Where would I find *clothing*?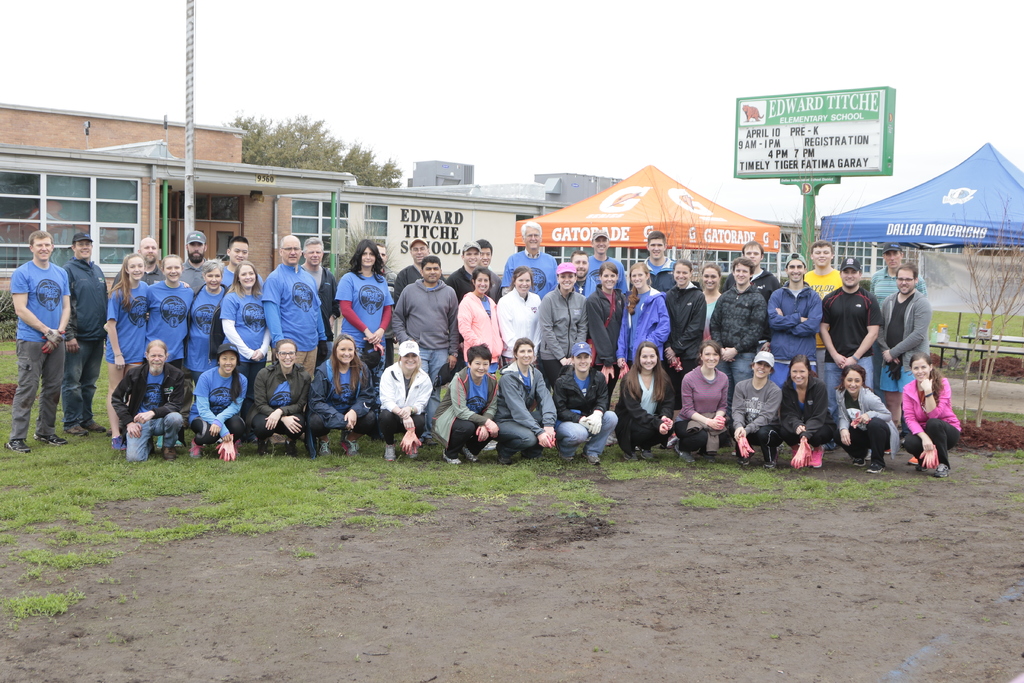
At (704, 292, 721, 345).
